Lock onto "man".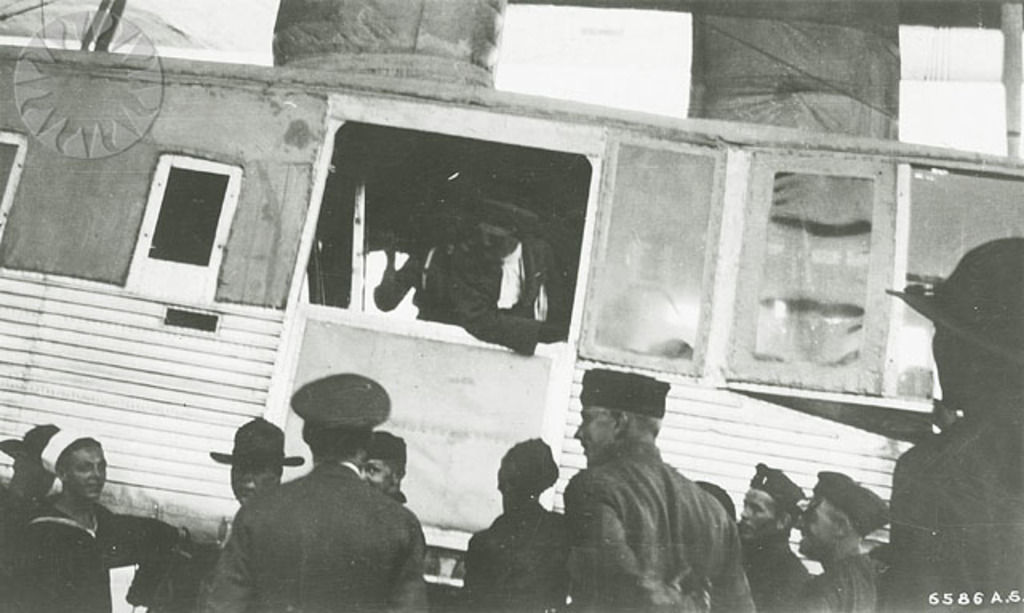
Locked: bbox=[198, 381, 430, 610].
